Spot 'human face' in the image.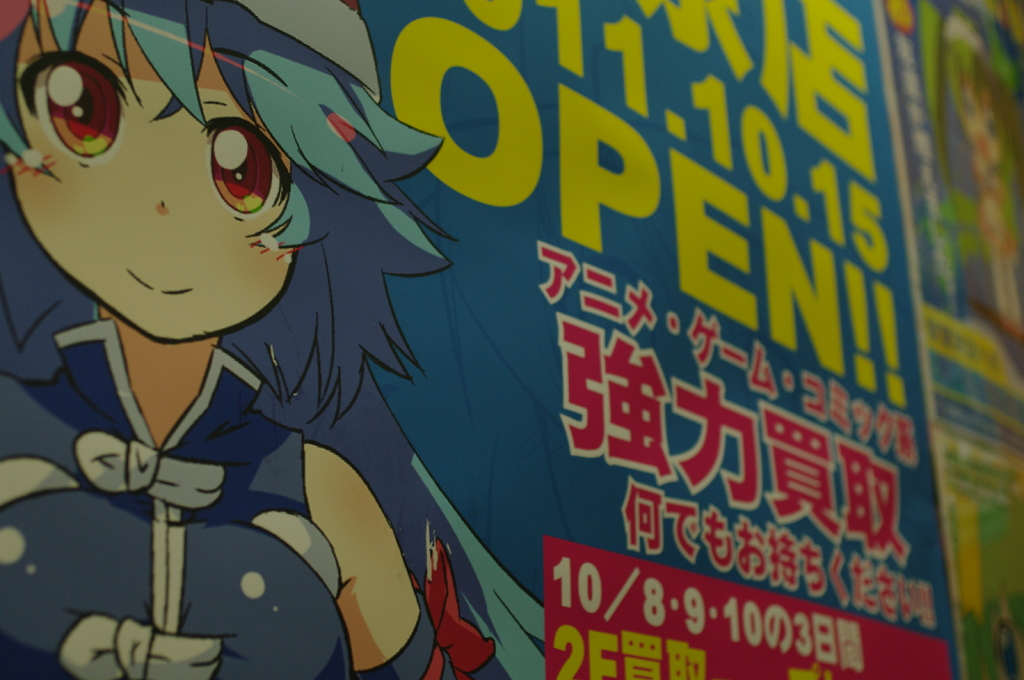
'human face' found at [5, 0, 298, 345].
